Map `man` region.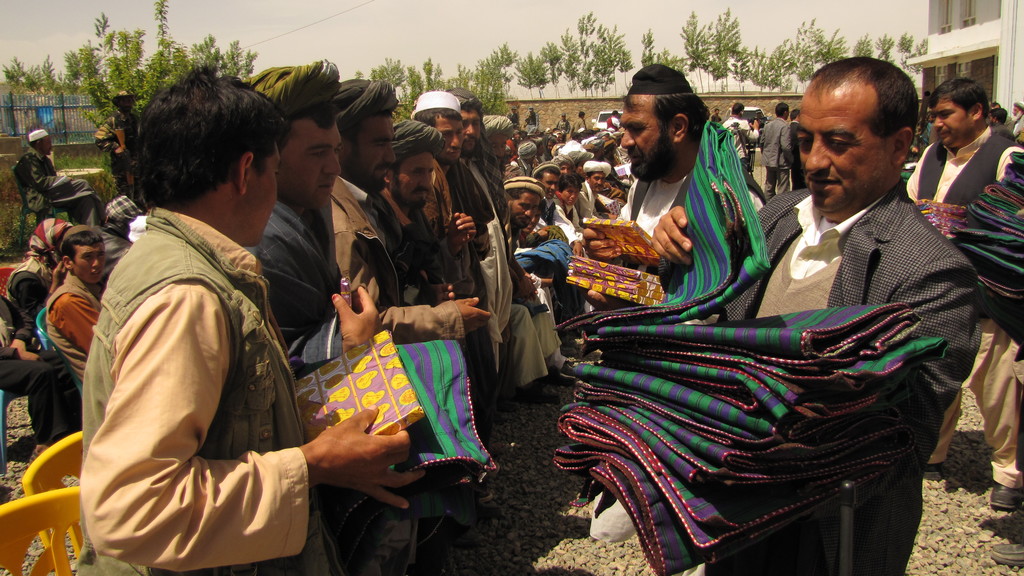
Mapped to locate(712, 52, 970, 575).
